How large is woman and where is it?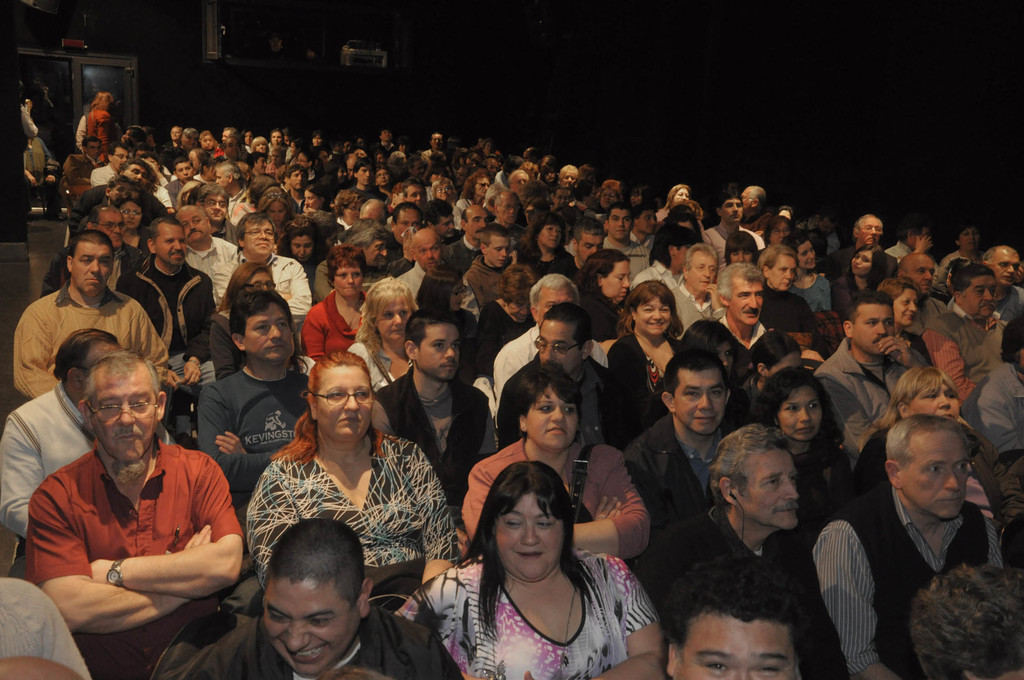
Bounding box: l=573, t=163, r=595, b=208.
